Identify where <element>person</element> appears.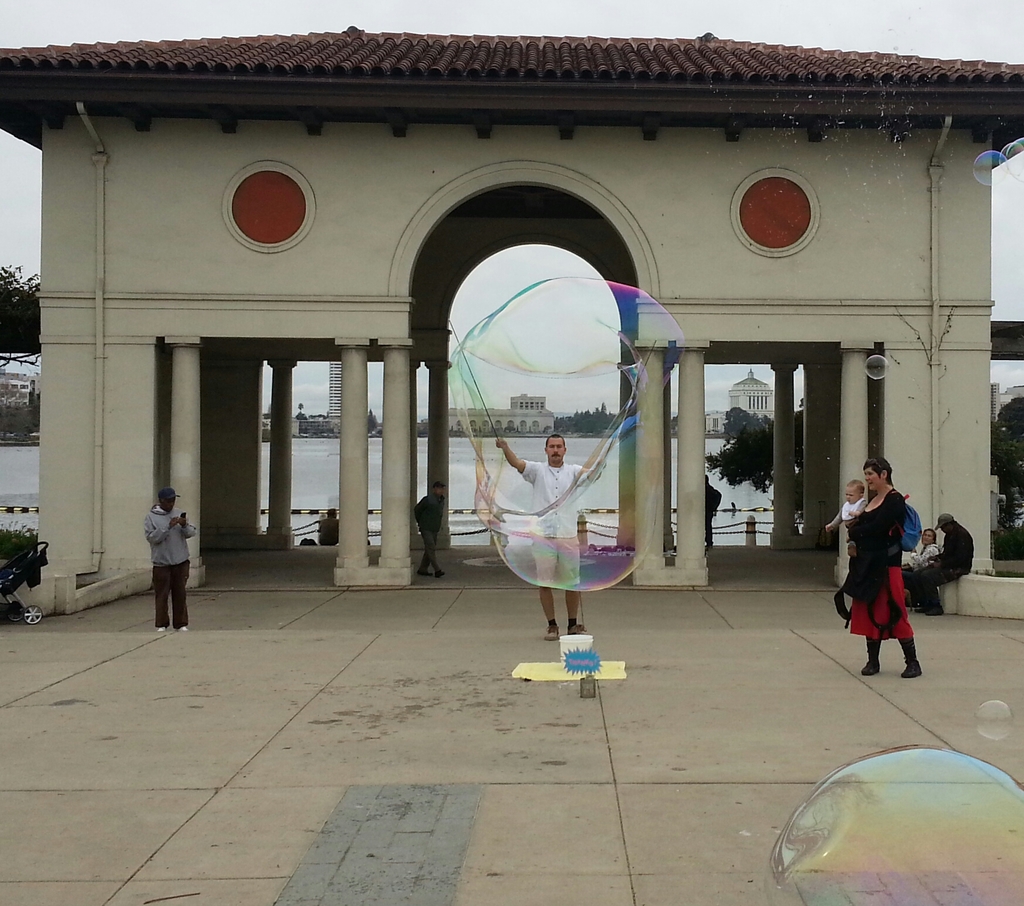
Appears at box(908, 509, 979, 613).
